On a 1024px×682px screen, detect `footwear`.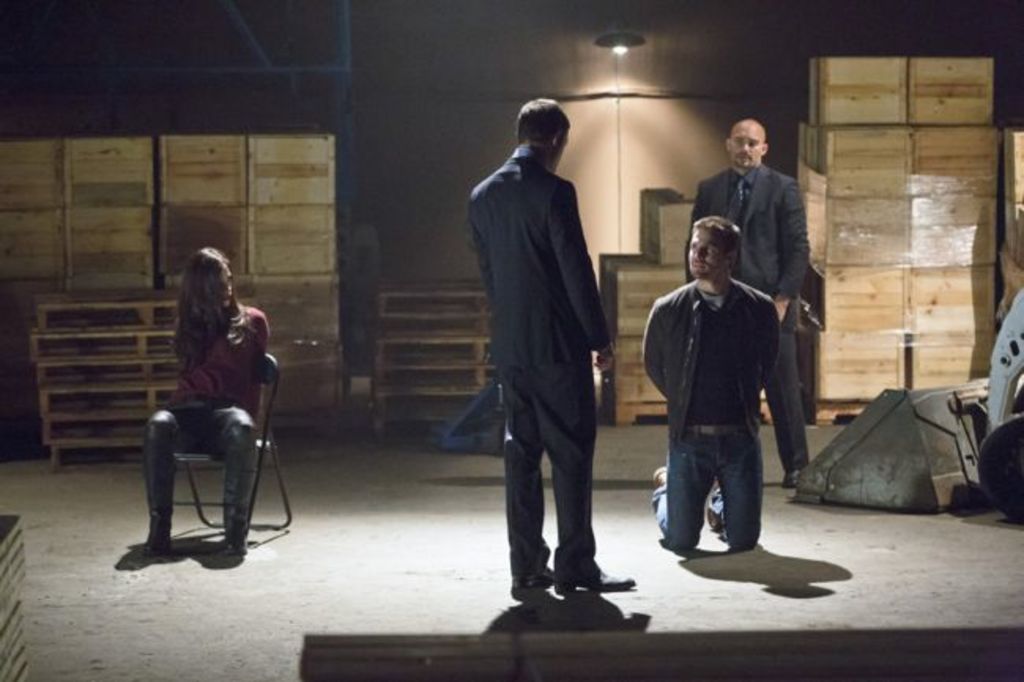
box(140, 537, 173, 558).
